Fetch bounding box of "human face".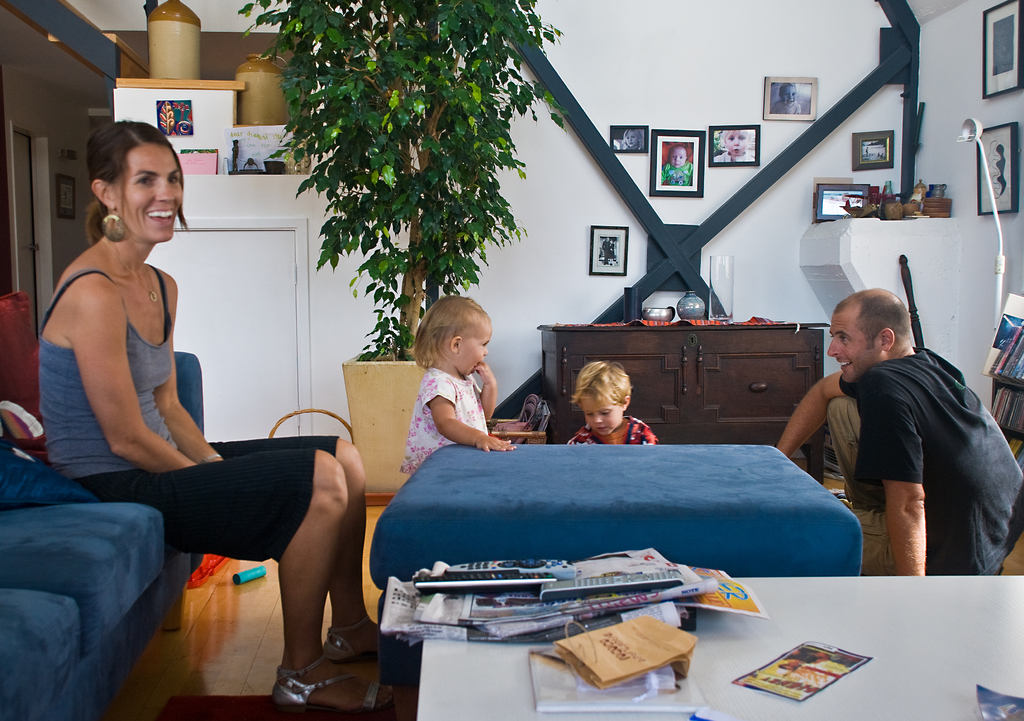
Bbox: bbox=[724, 131, 748, 158].
